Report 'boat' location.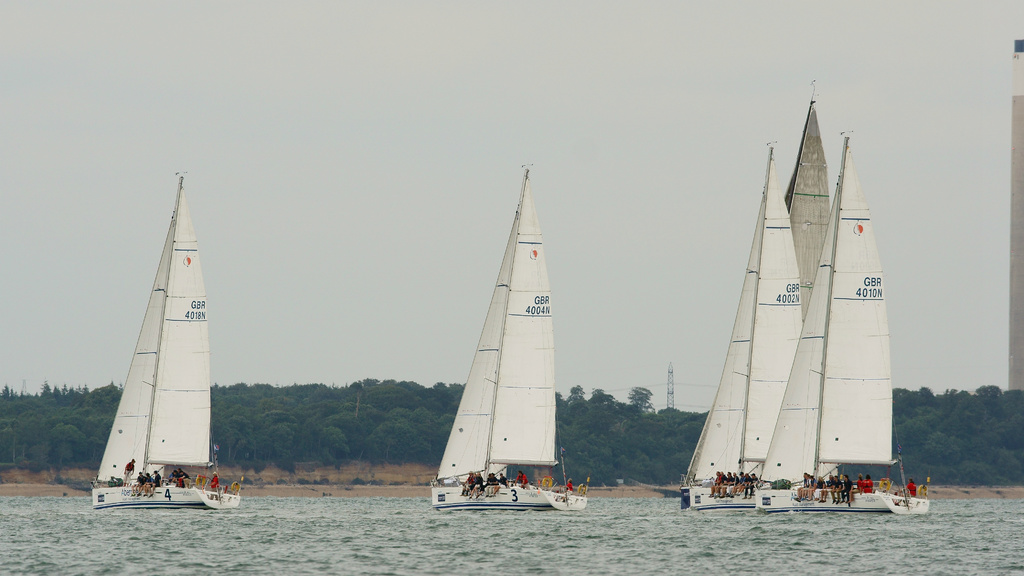
Report: l=679, t=138, r=806, b=511.
